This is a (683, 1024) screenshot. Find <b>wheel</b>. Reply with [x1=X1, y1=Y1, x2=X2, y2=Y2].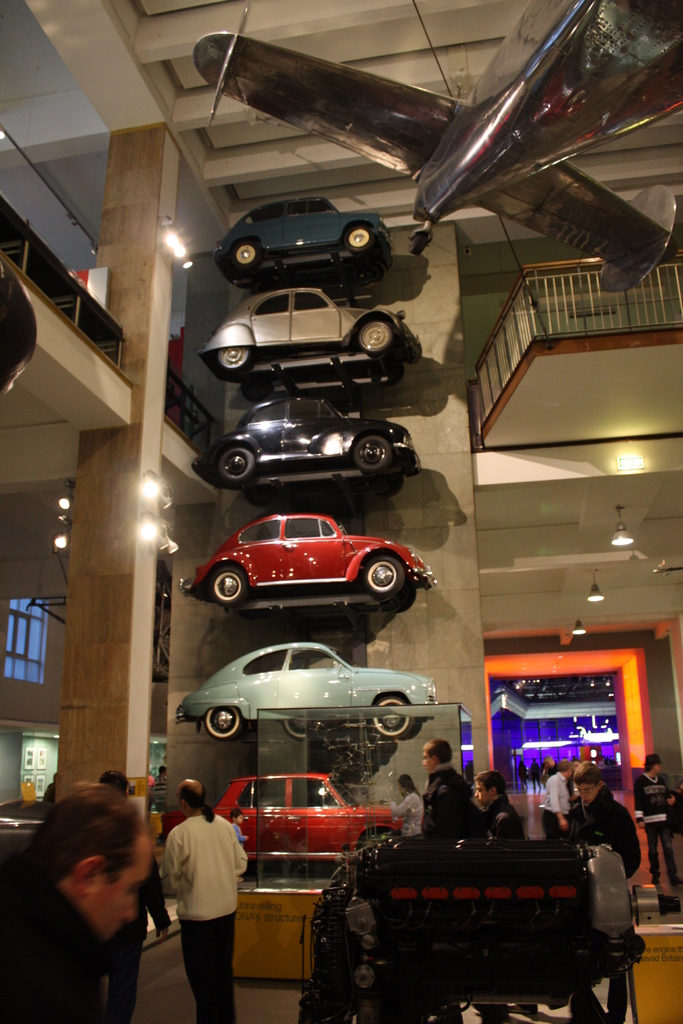
[x1=399, y1=588, x2=416, y2=611].
